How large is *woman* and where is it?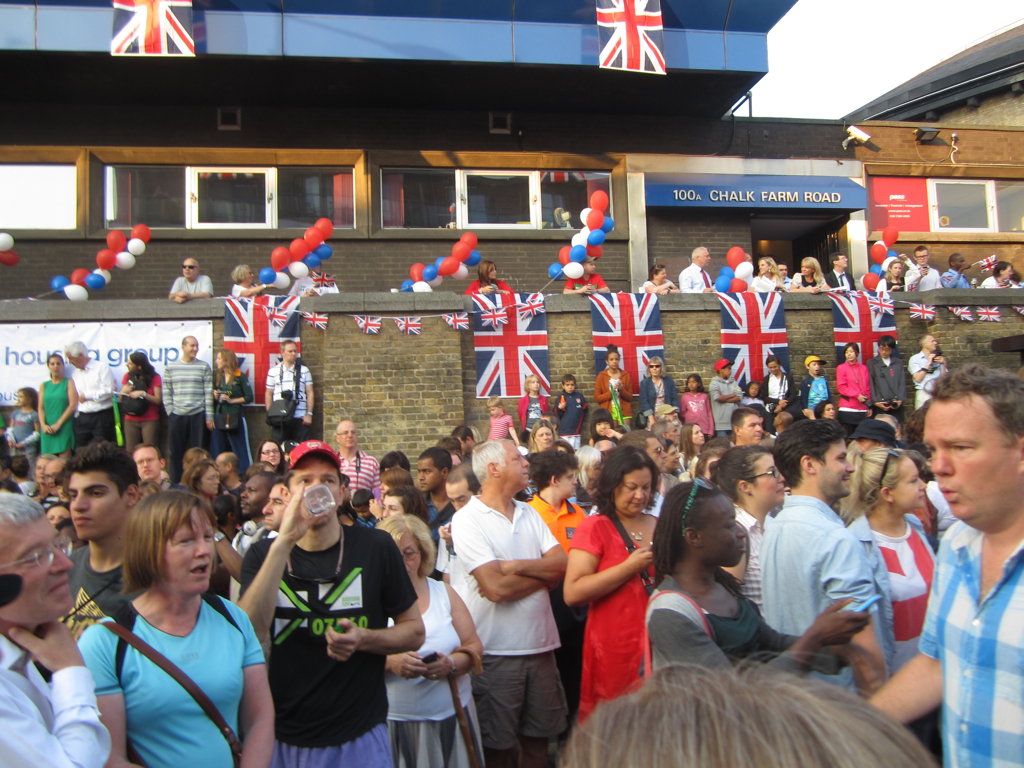
Bounding box: detection(234, 265, 274, 296).
